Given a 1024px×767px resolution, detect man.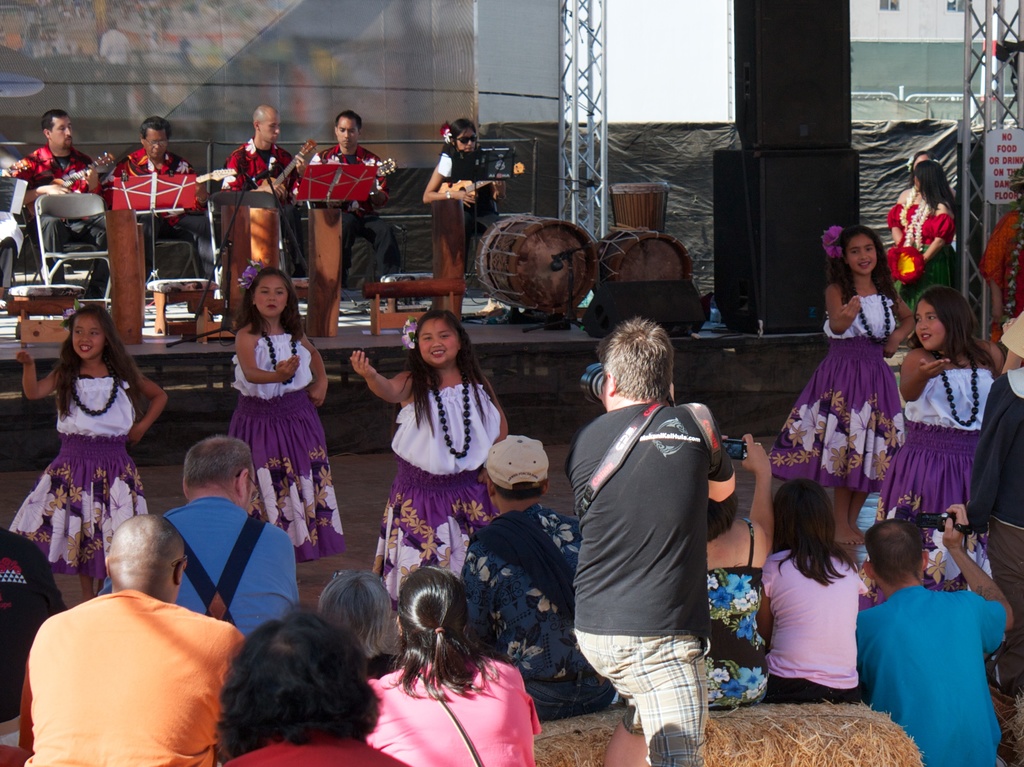
(7,116,111,299).
